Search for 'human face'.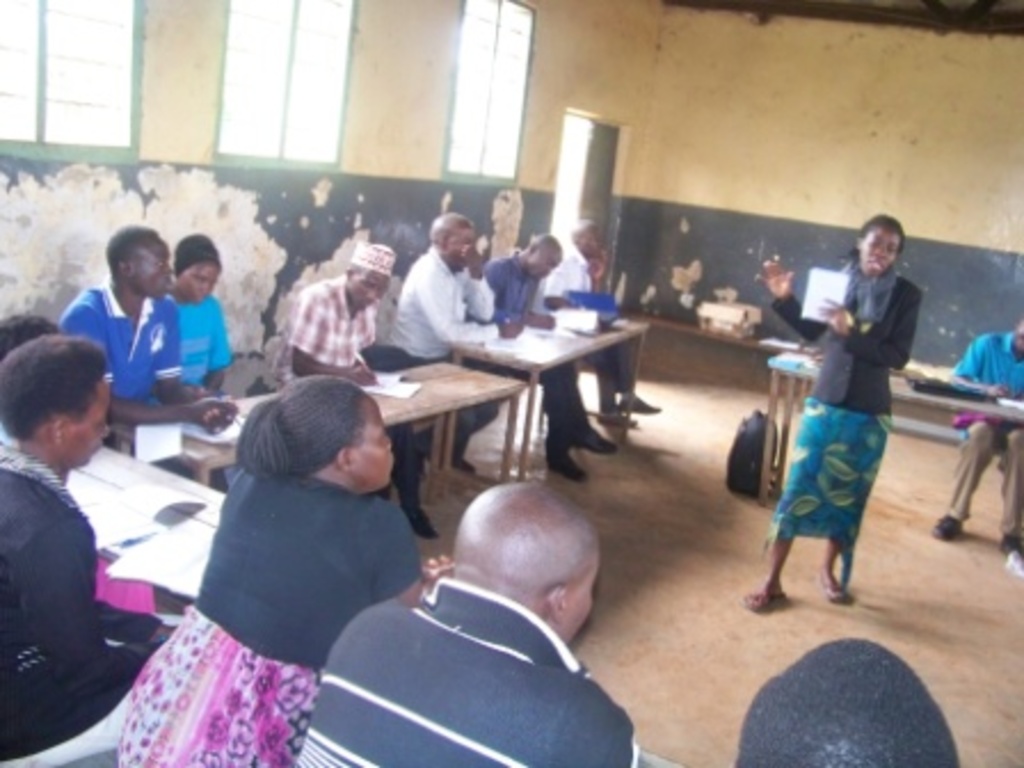
Found at [446, 229, 473, 272].
